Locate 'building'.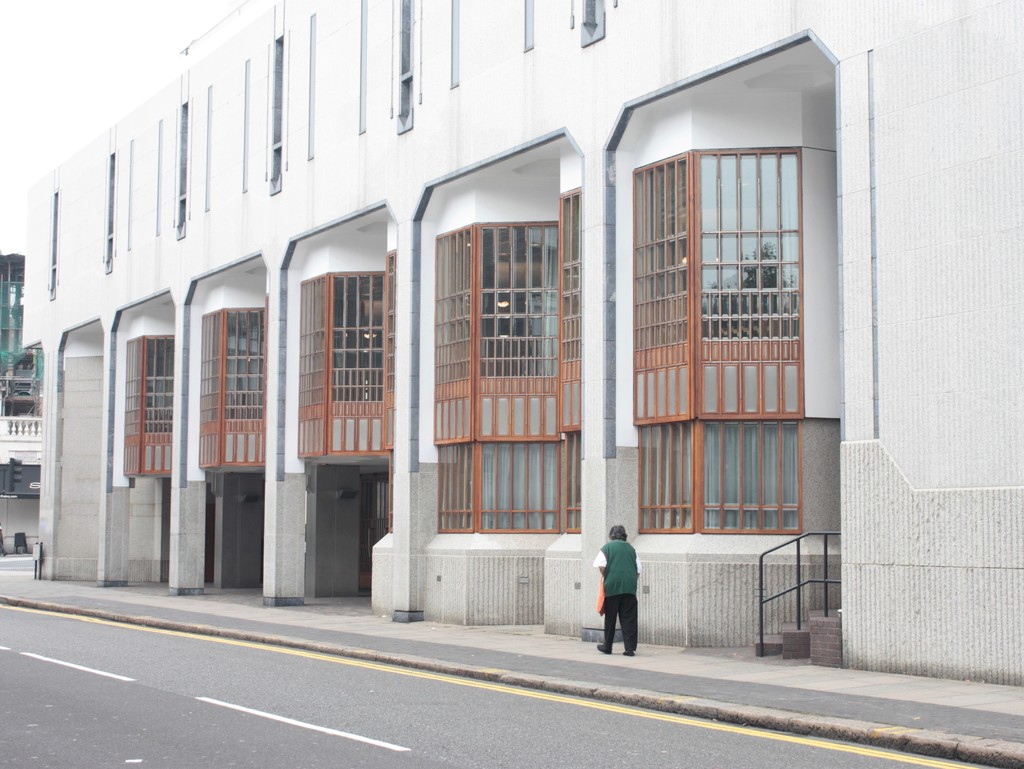
Bounding box: <region>0, 244, 48, 549</region>.
